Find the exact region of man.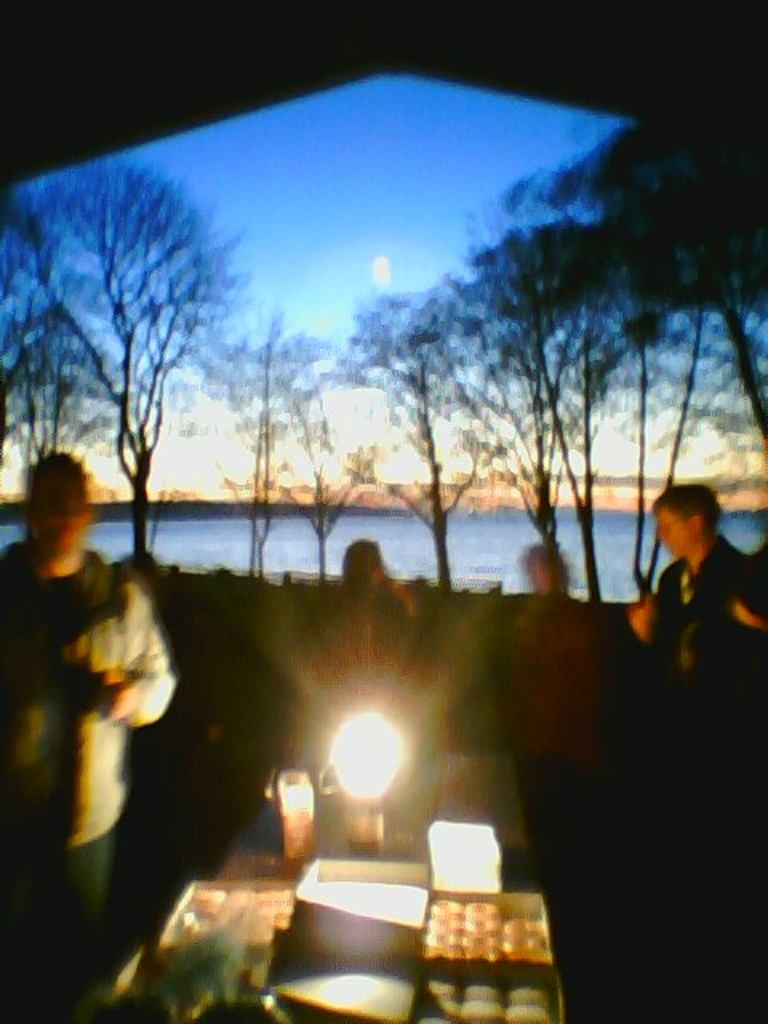
Exact region: bbox=[0, 451, 174, 1013].
